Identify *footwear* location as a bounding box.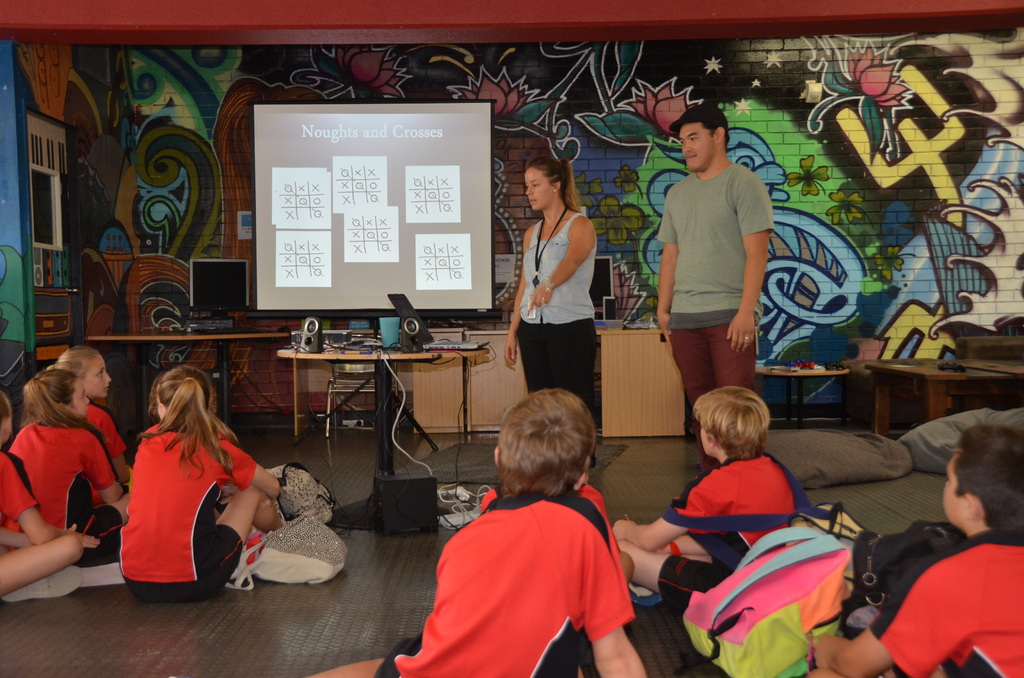
bbox=[0, 563, 84, 602].
